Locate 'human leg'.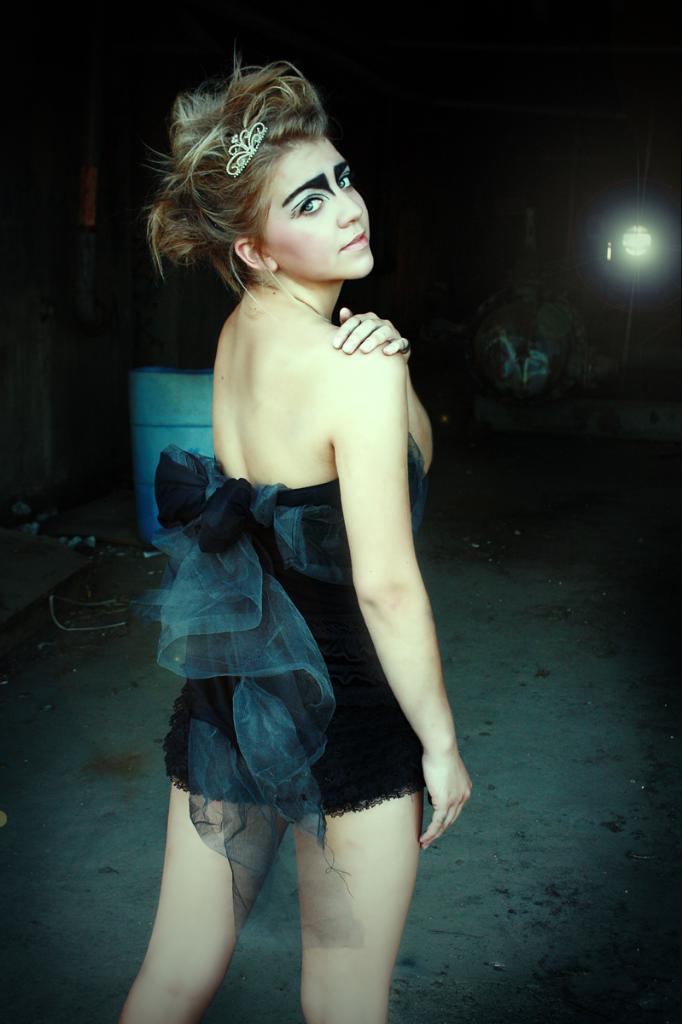
Bounding box: x1=119, y1=778, x2=278, y2=1018.
